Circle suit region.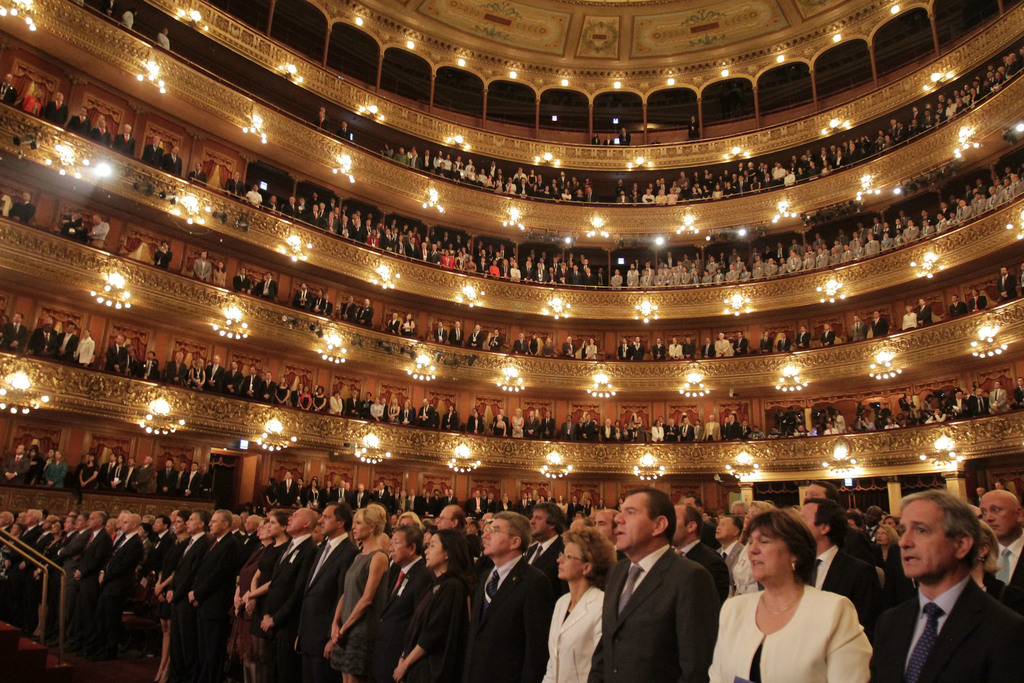
Region: Rect(223, 178, 246, 200).
